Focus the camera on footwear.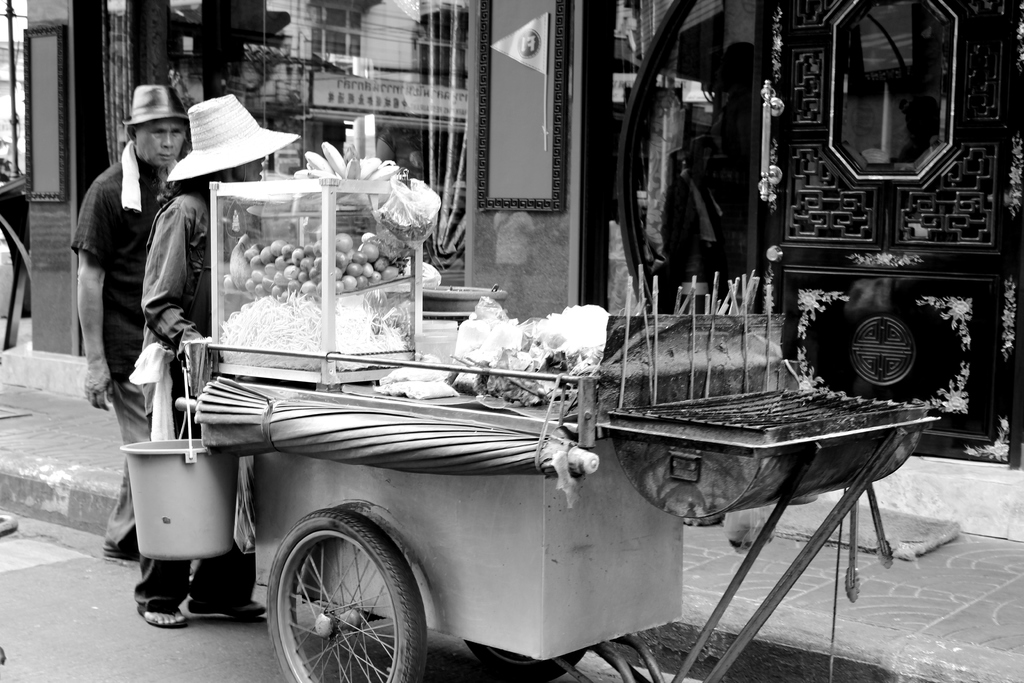
Focus region: 104/538/142/564.
